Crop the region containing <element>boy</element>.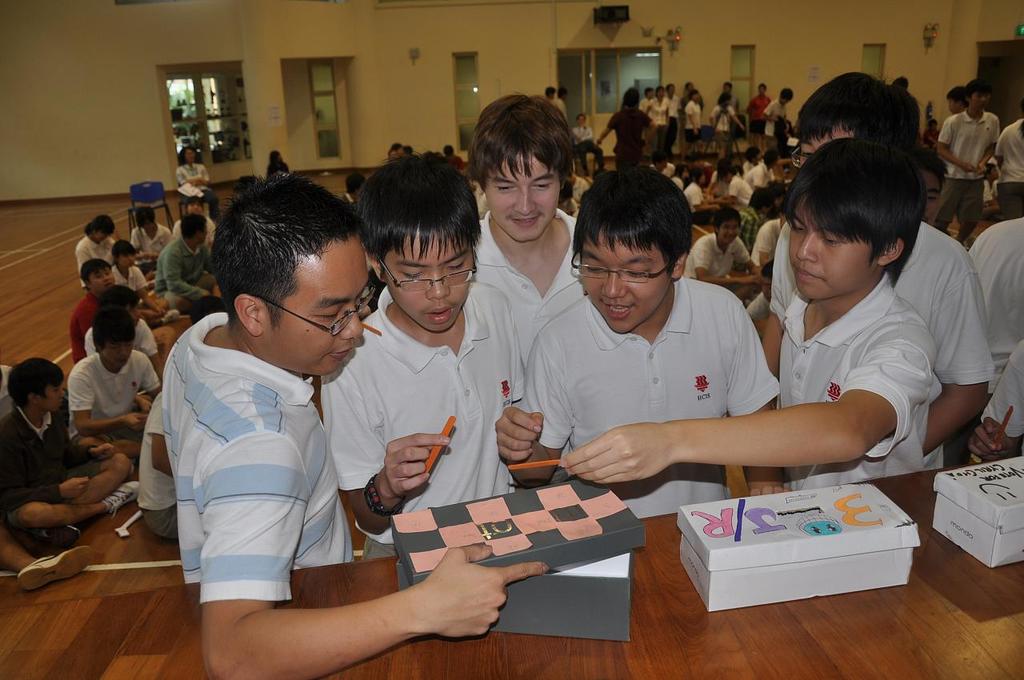
Crop region: box(685, 208, 762, 313).
